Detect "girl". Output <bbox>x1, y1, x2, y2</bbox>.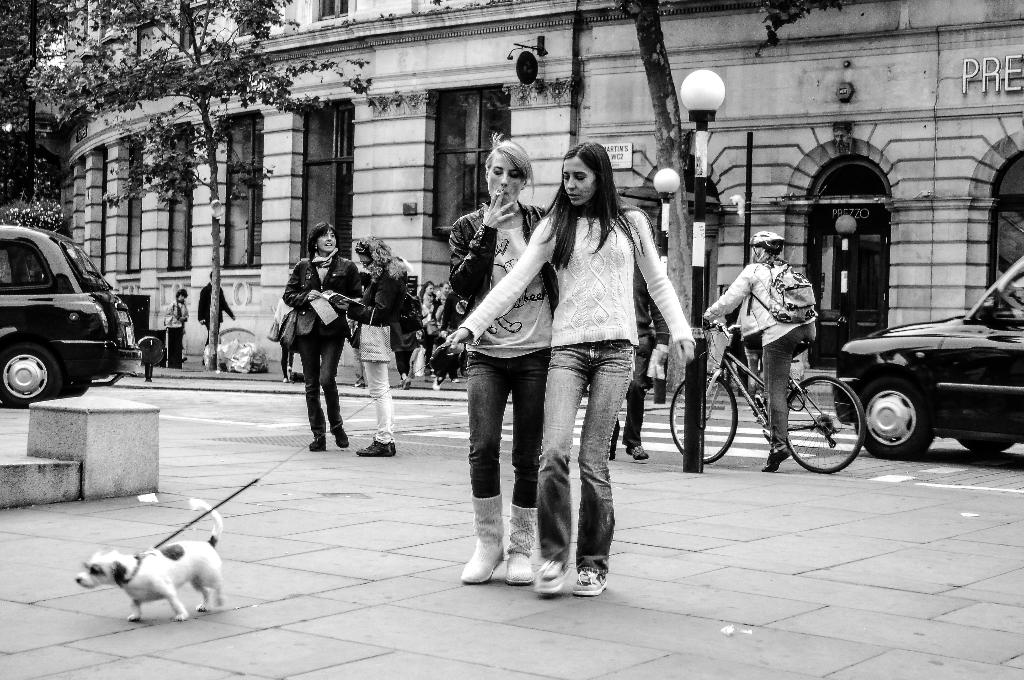
<bbox>169, 286, 189, 372</bbox>.
